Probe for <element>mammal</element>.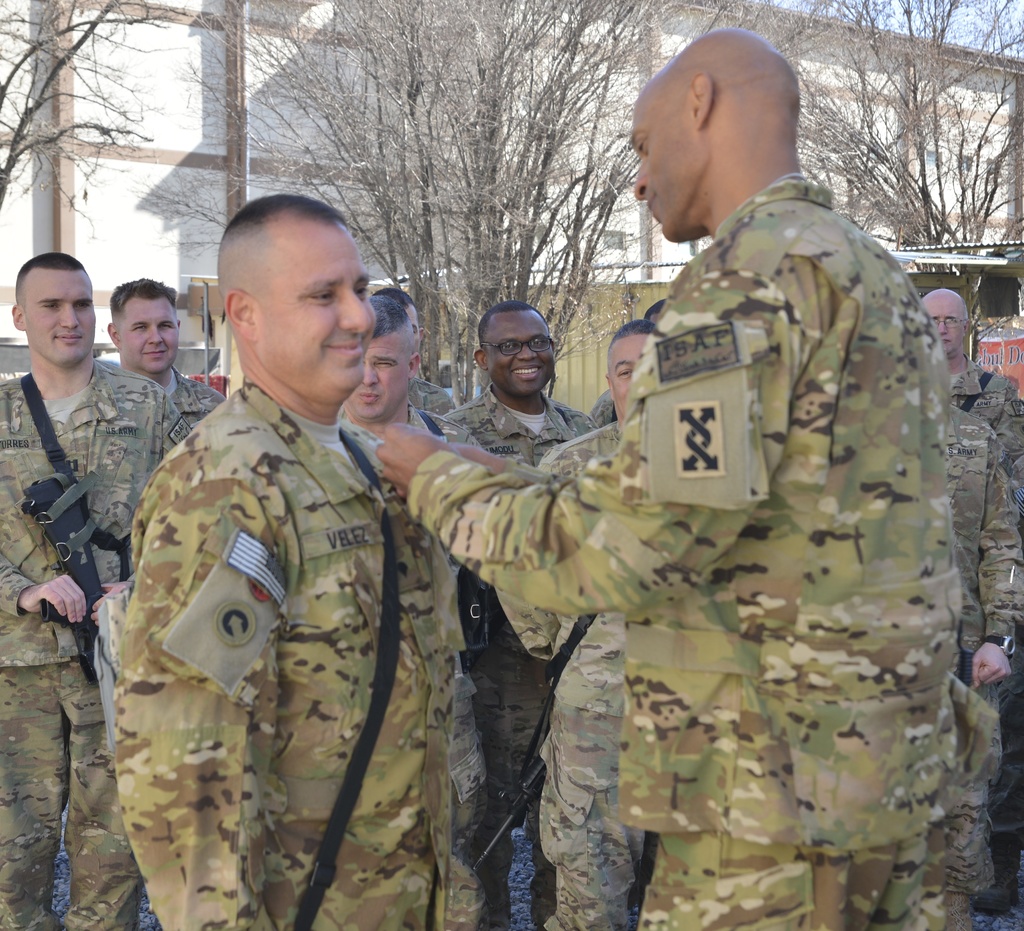
Probe result: locate(590, 299, 667, 427).
